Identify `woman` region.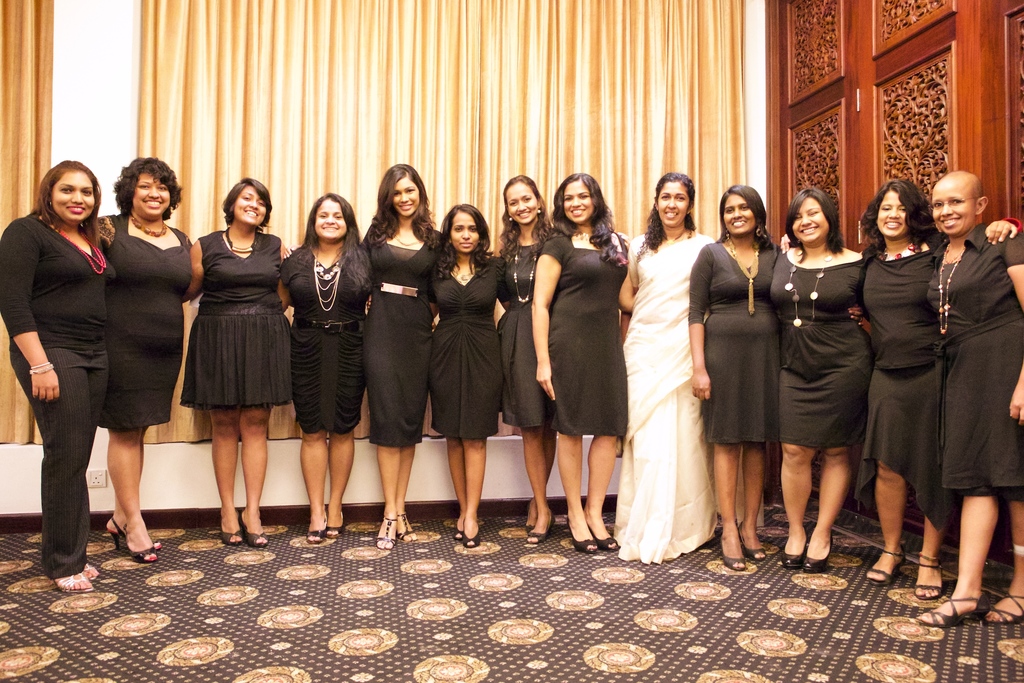
Region: 495/173/557/545.
